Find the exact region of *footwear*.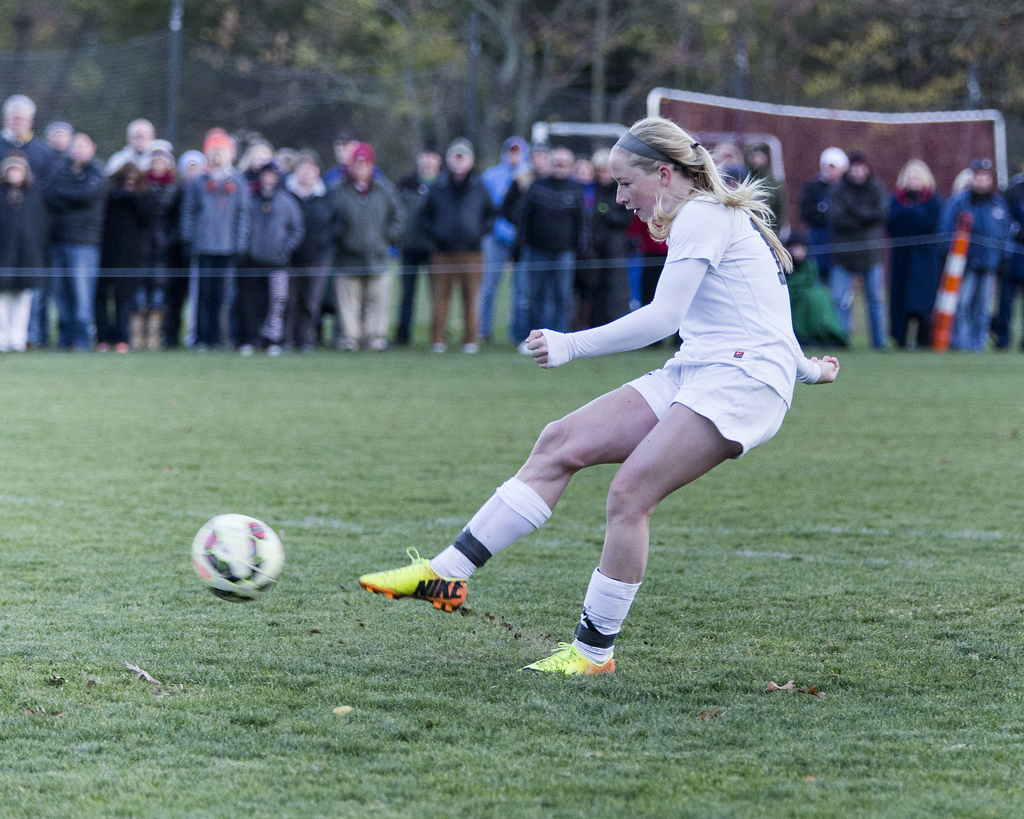
Exact region: <bbox>464, 342, 481, 351</bbox>.
